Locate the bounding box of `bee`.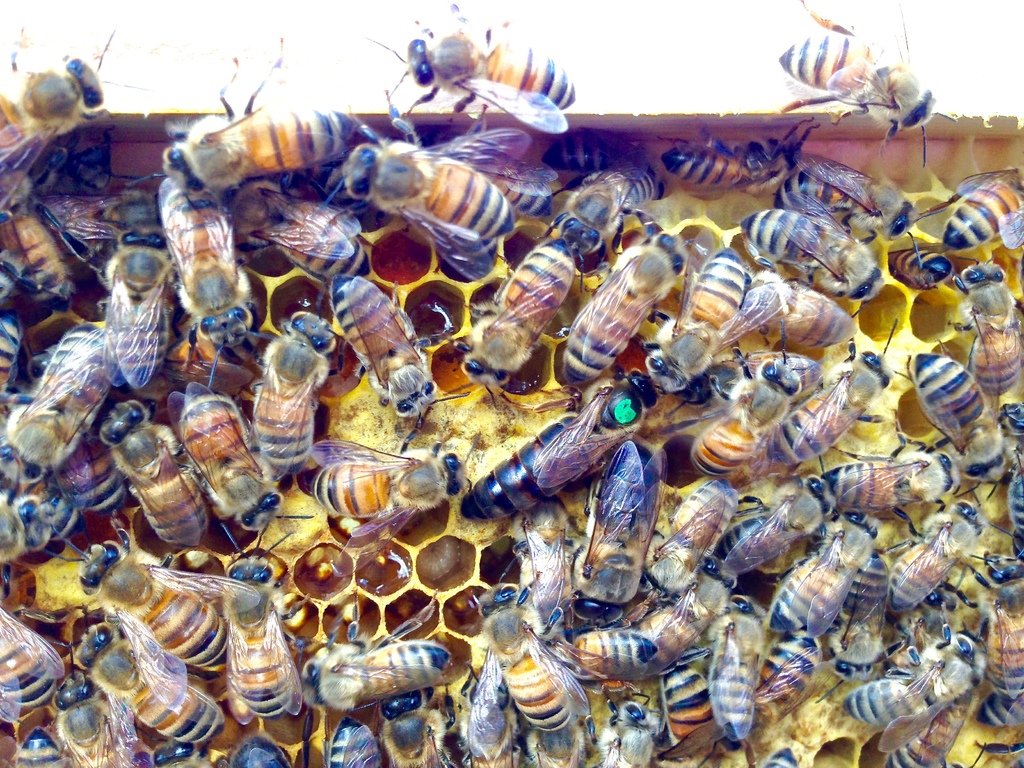
Bounding box: select_region(760, 317, 922, 470).
